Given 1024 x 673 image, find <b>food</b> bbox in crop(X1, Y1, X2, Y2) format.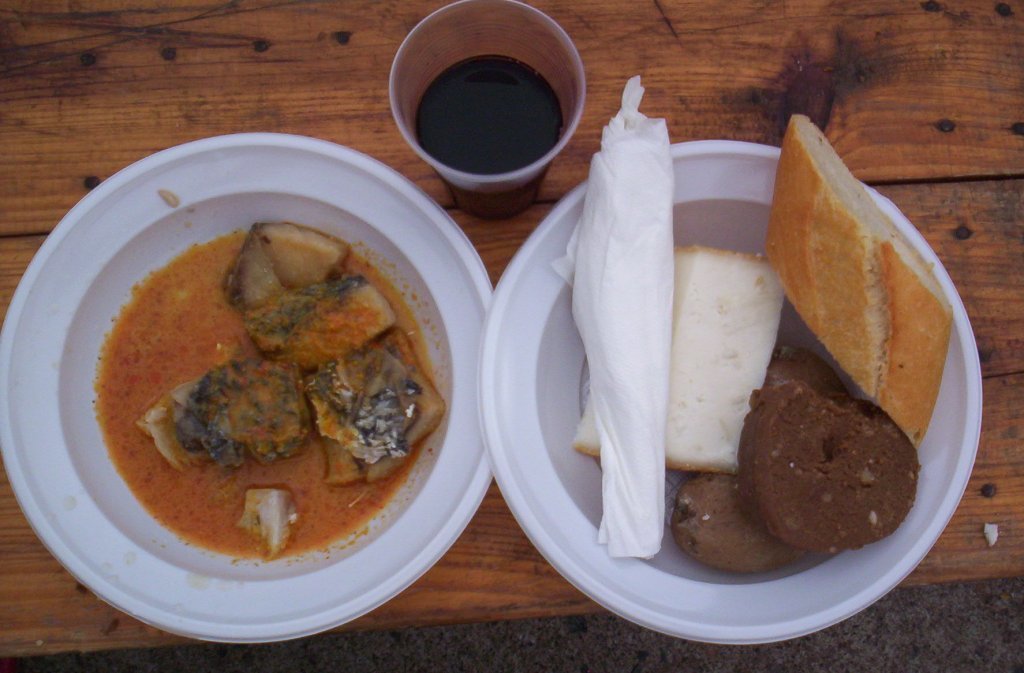
crop(739, 377, 920, 557).
